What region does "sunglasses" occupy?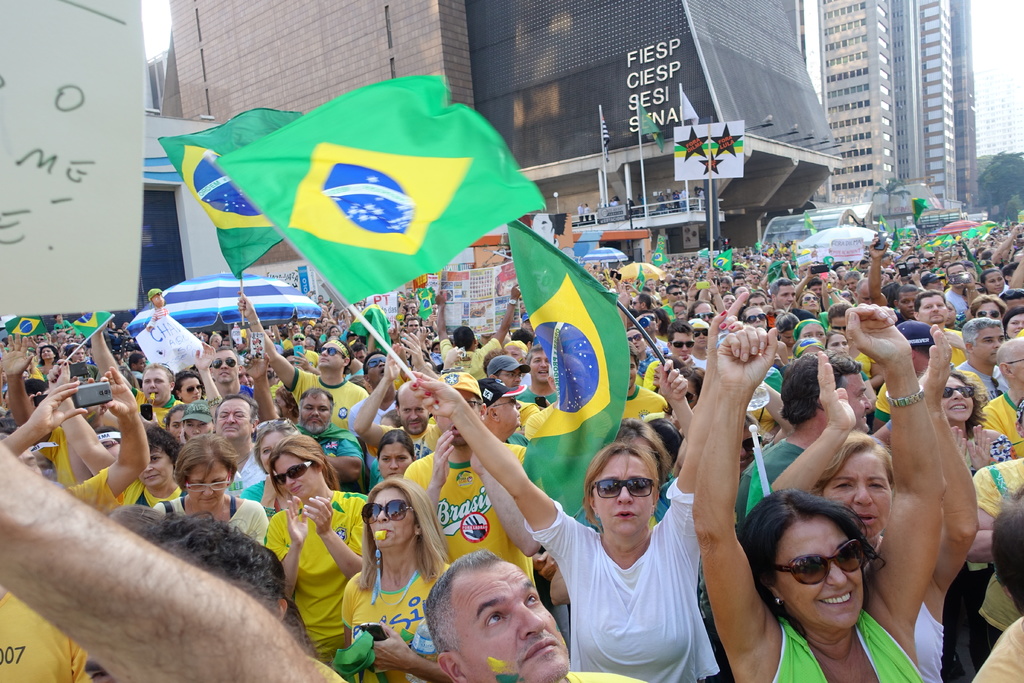
<box>184,383,203,393</box>.
